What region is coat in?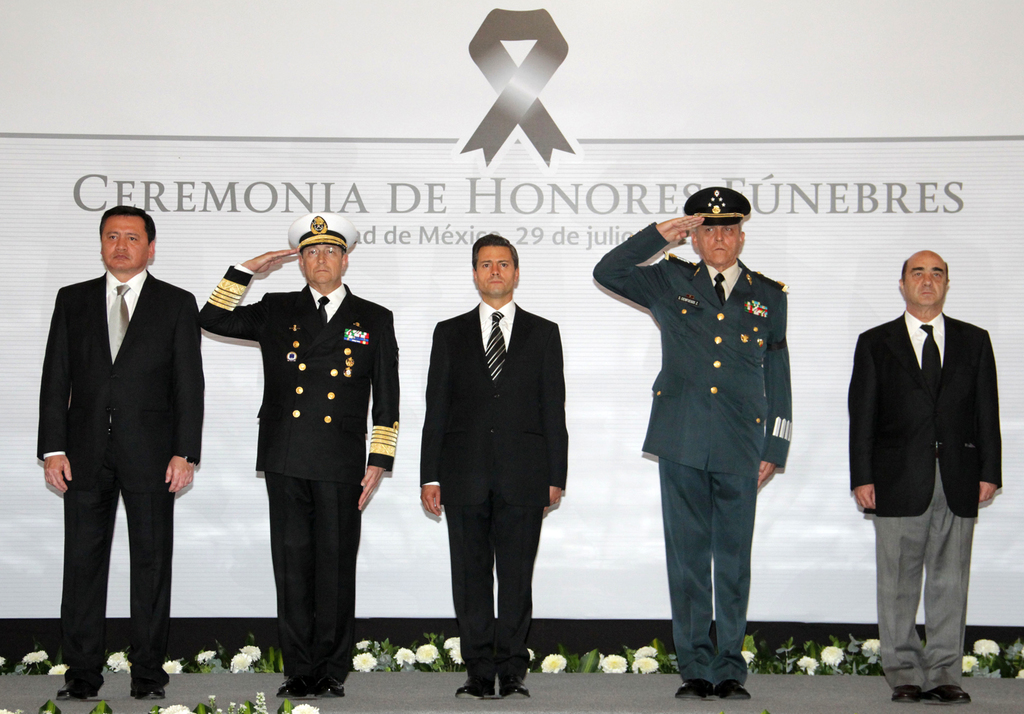
Rect(582, 220, 801, 487).
